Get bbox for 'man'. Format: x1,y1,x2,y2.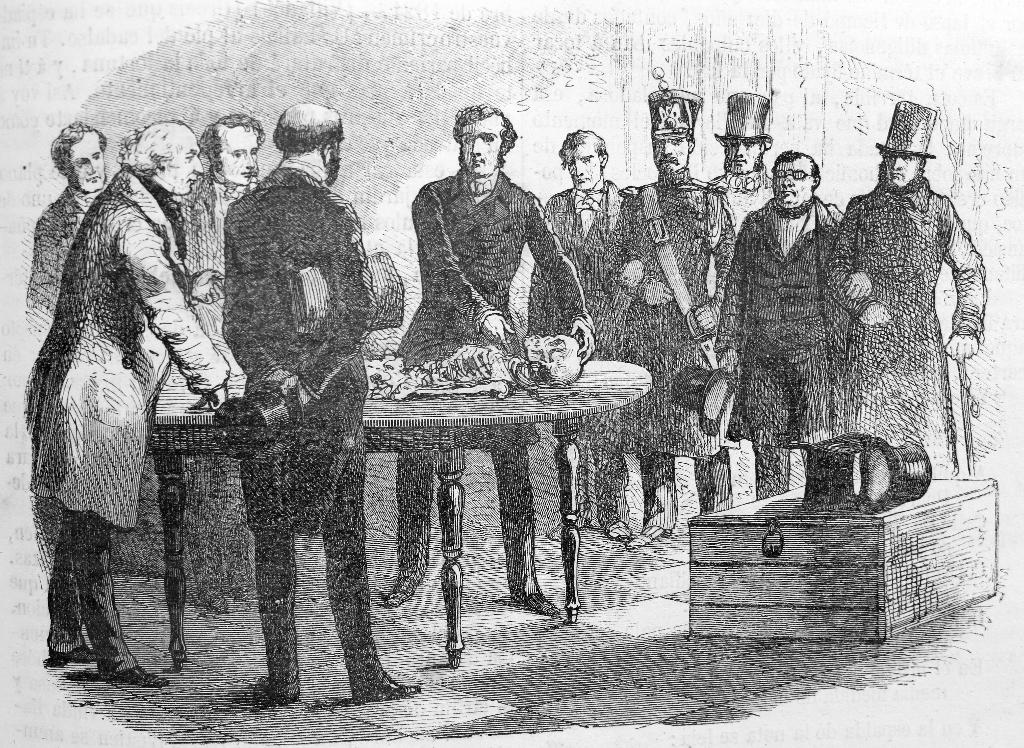
527,127,637,544.
